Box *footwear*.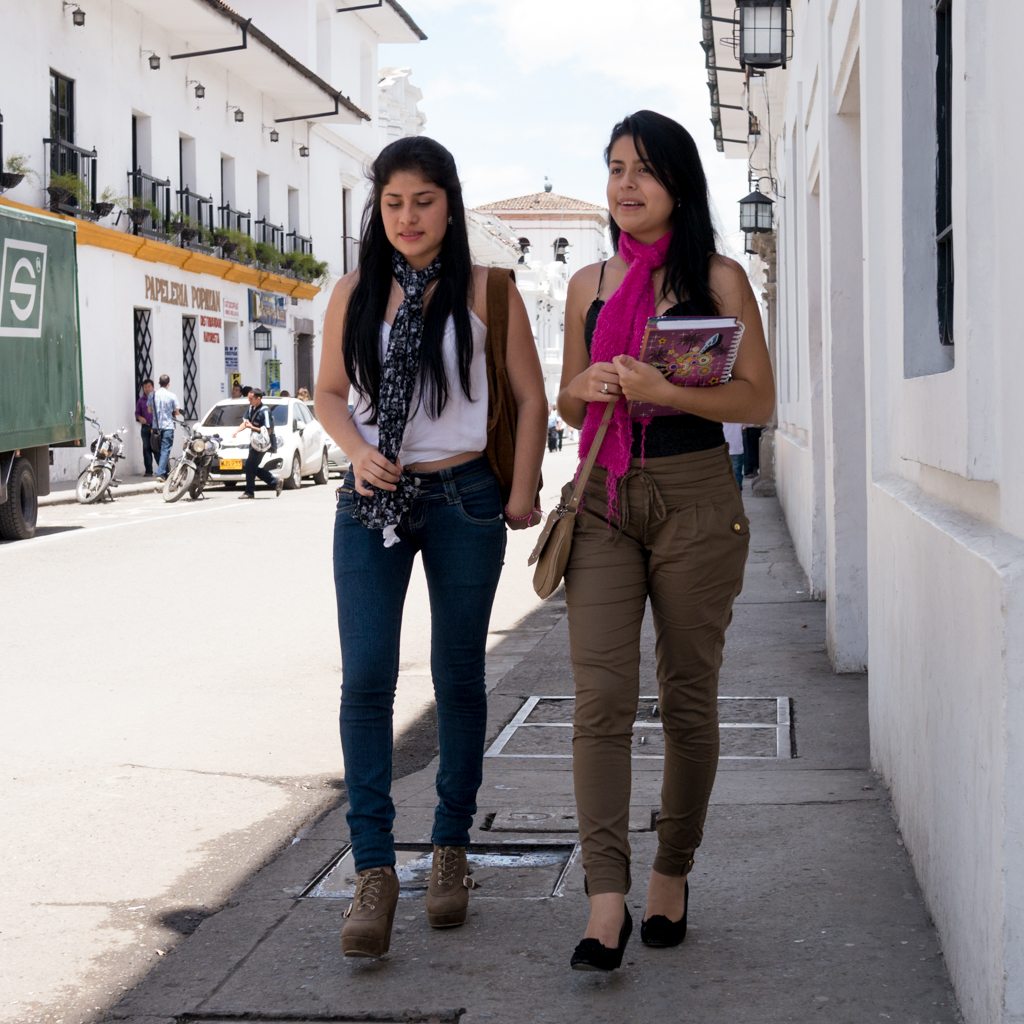
Rect(233, 485, 256, 502).
